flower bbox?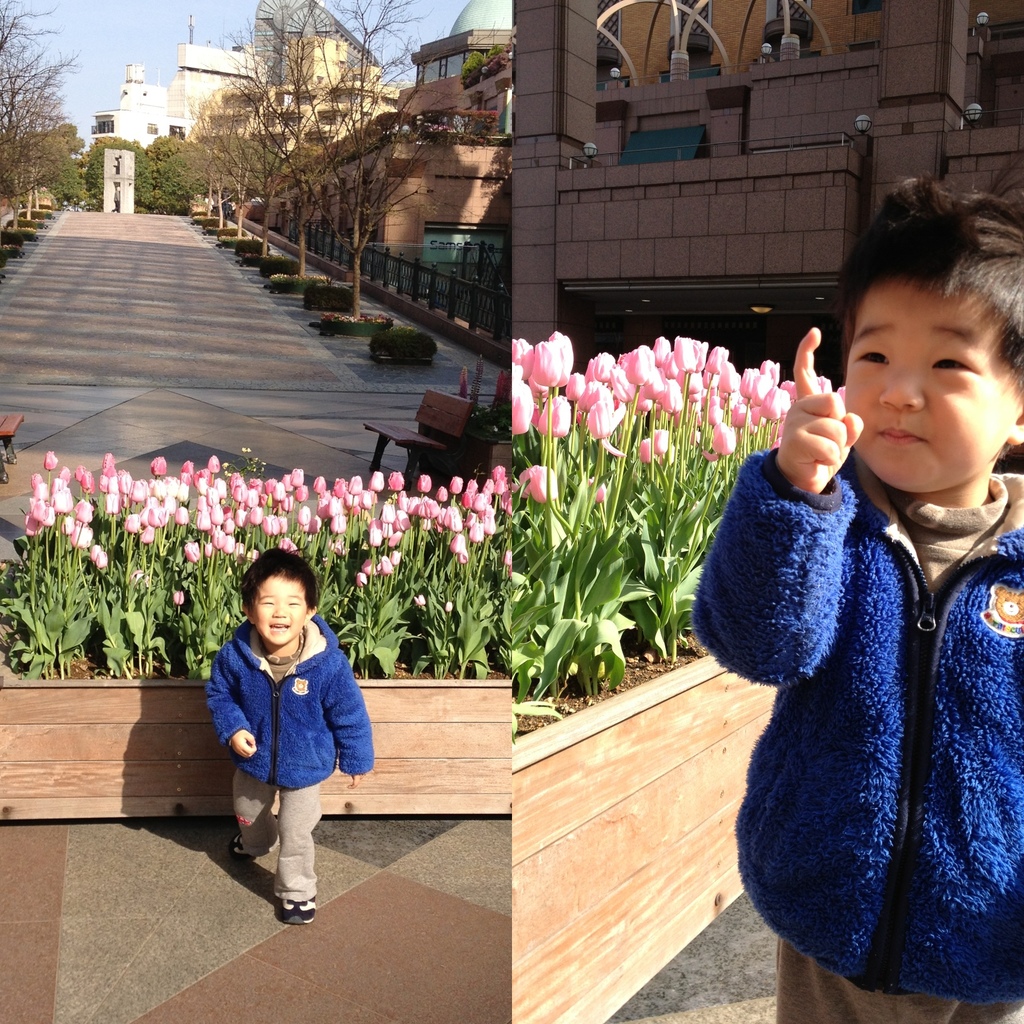
<region>361, 557, 375, 578</region>
